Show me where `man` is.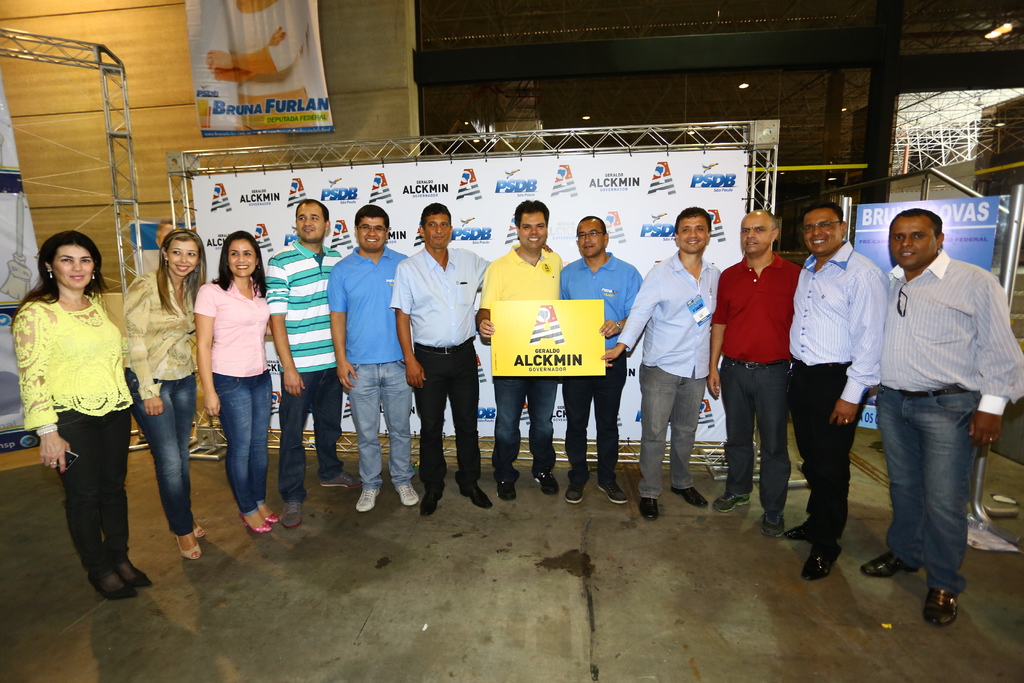
`man` is at 854, 183, 1006, 623.
